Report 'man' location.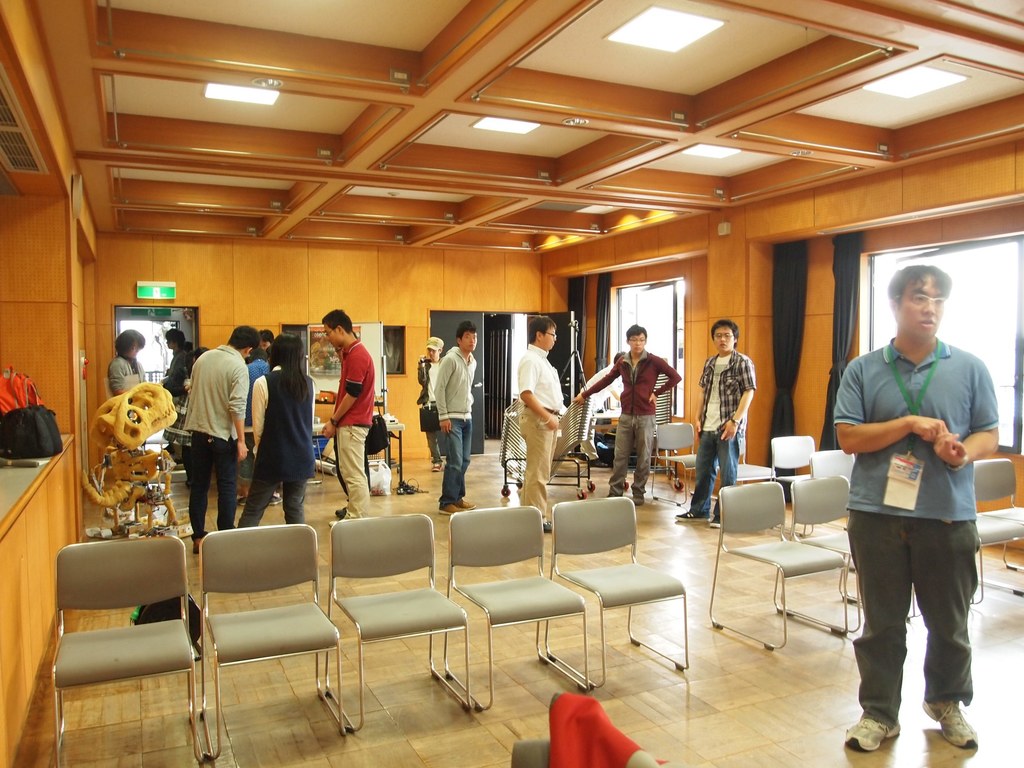
Report: {"x1": 572, "y1": 325, "x2": 684, "y2": 502}.
